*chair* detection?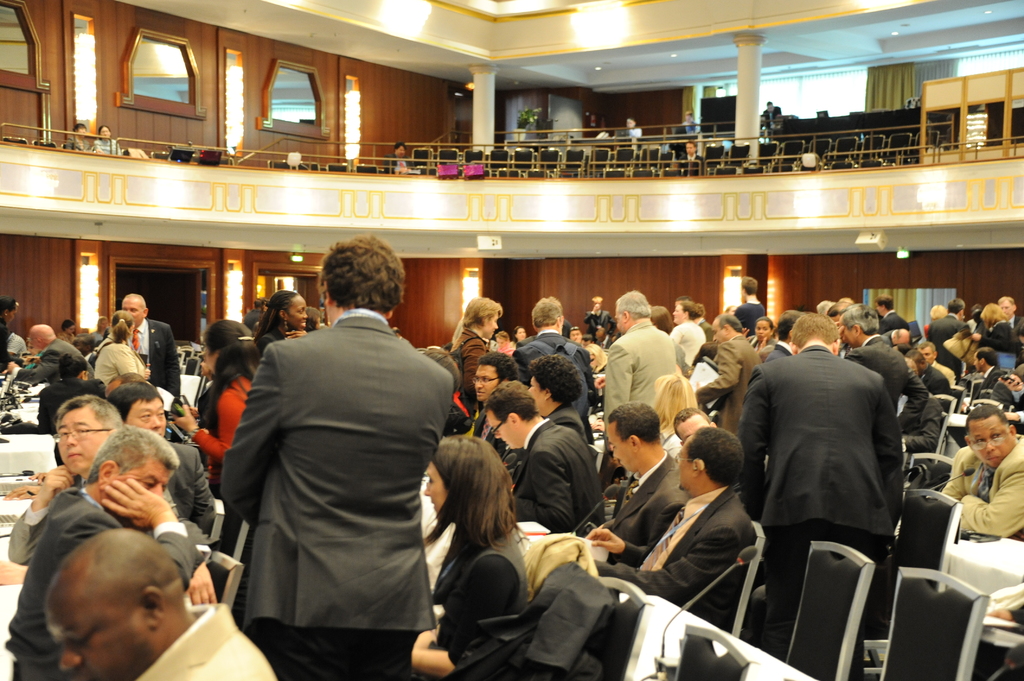
box=[785, 540, 876, 680]
